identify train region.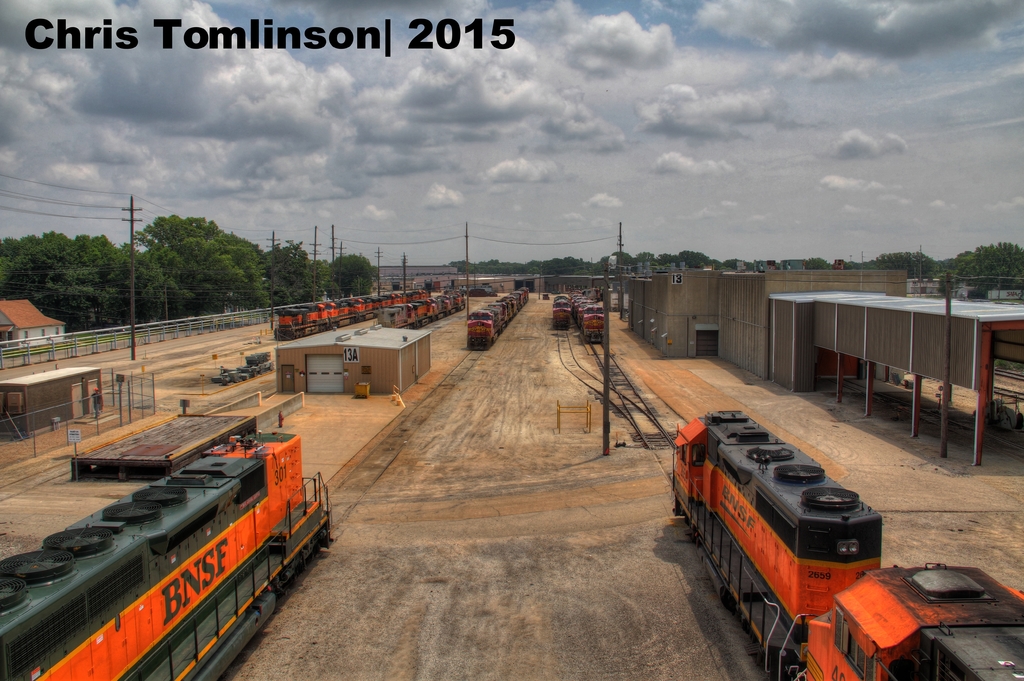
Region: left=268, top=290, right=396, bottom=339.
